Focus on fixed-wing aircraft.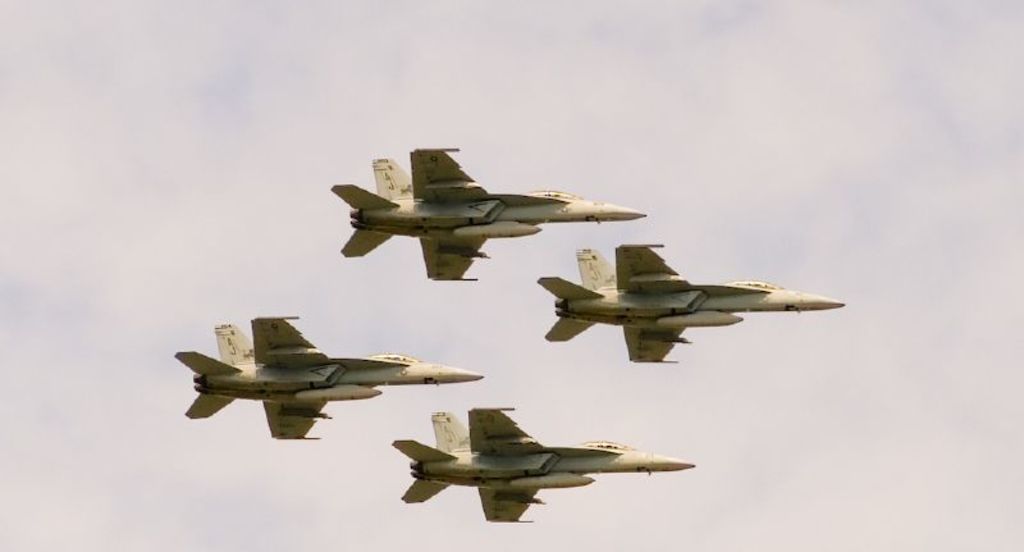
Focused at 535 243 845 361.
